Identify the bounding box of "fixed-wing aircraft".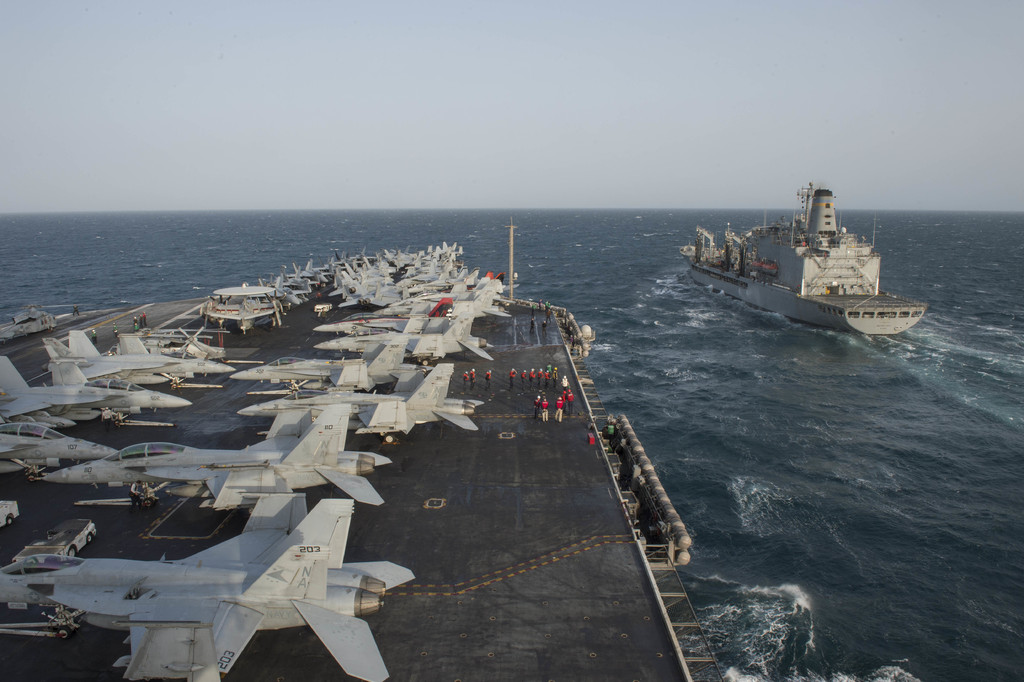
(left=0, top=492, right=421, bottom=681).
